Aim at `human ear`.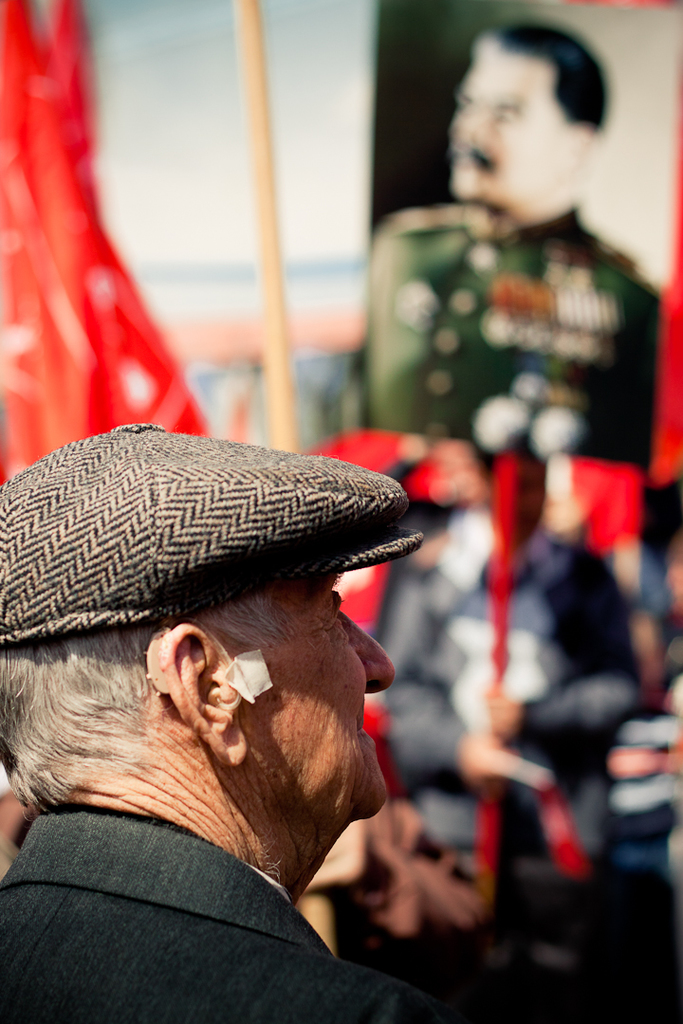
Aimed at (153, 621, 245, 770).
